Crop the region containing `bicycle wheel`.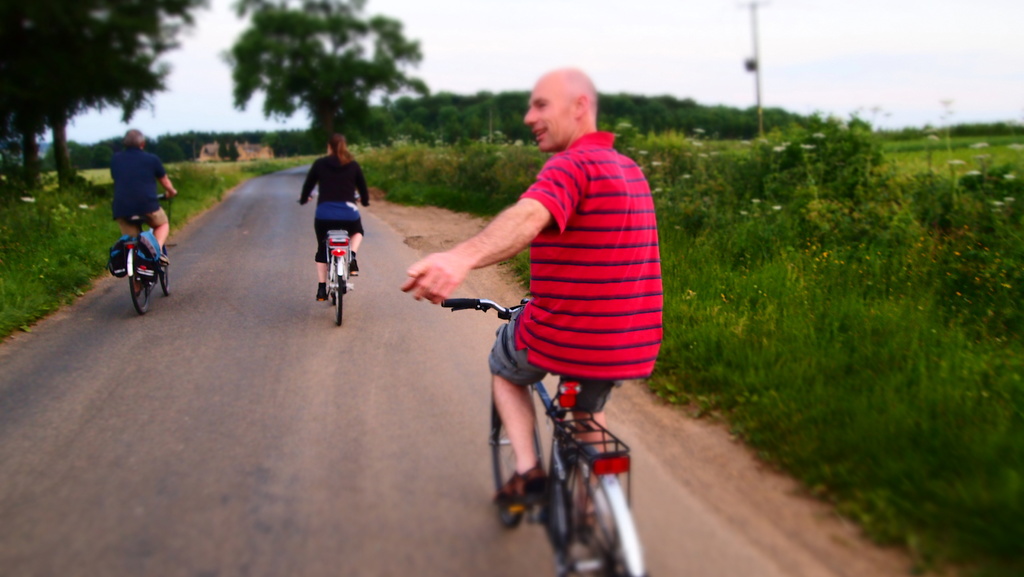
Crop region: x1=332, y1=260, x2=342, y2=323.
